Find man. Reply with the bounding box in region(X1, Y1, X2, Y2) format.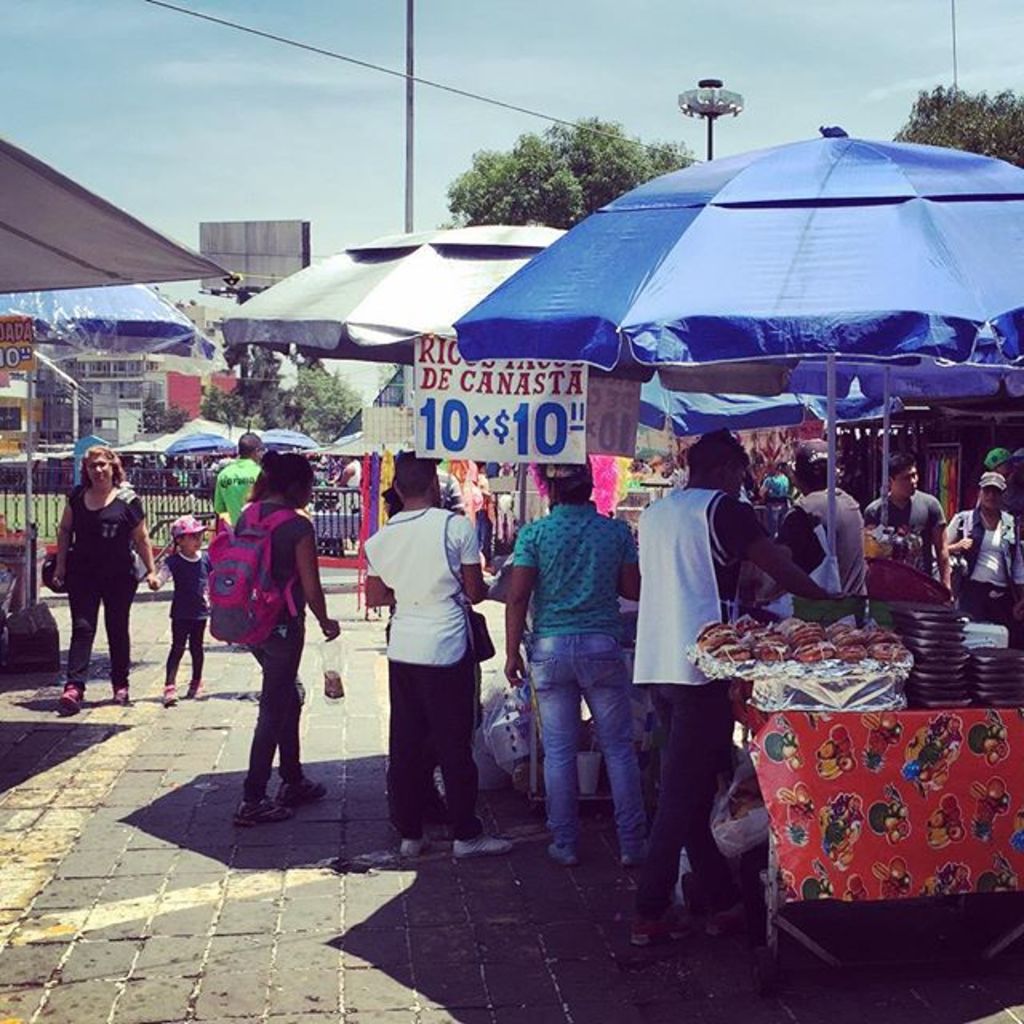
region(629, 429, 832, 952).
